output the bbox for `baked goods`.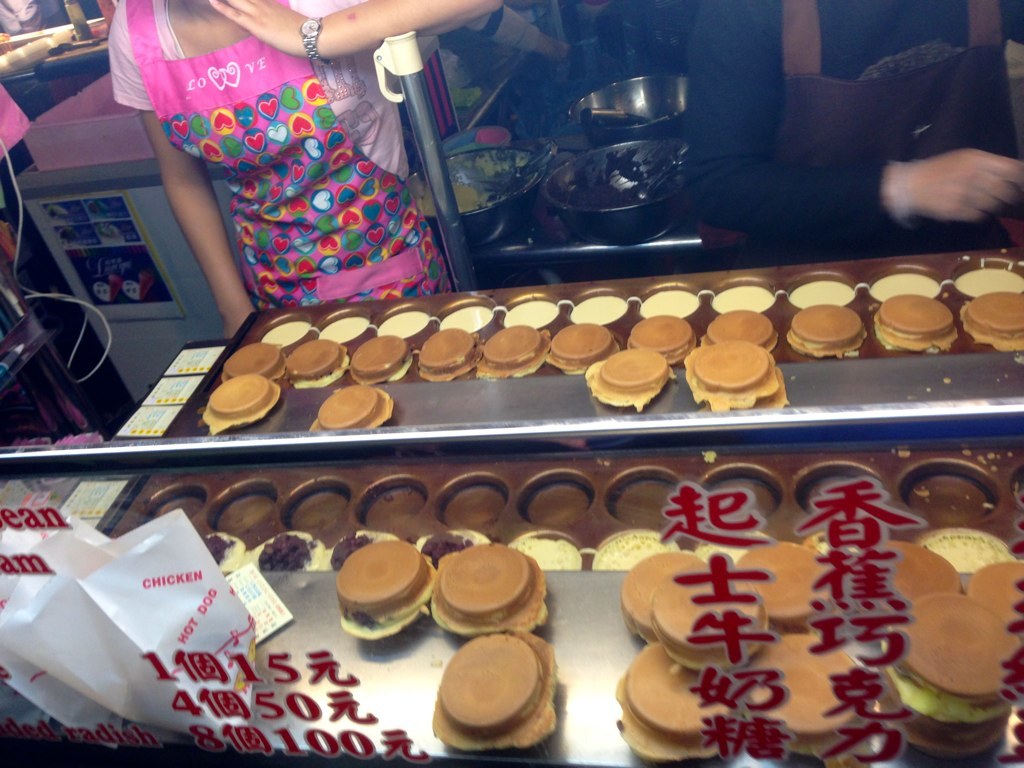
(left=583, top=344, right=672, bottom=416).
